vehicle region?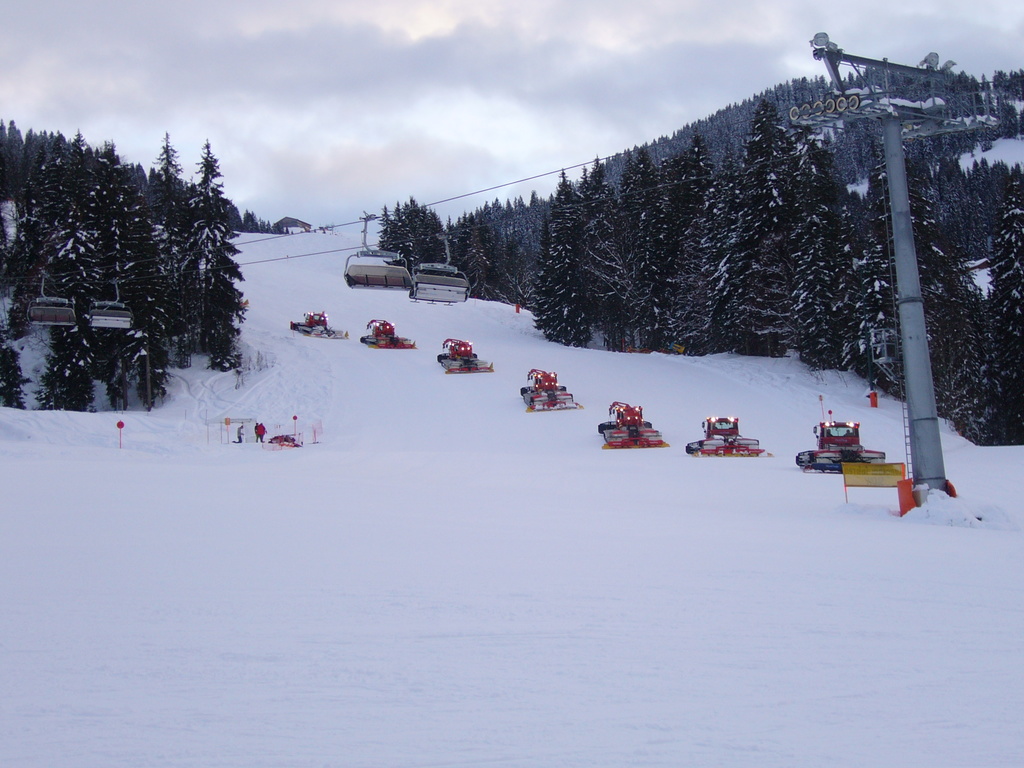
crop(596, 401, 668, 451)
